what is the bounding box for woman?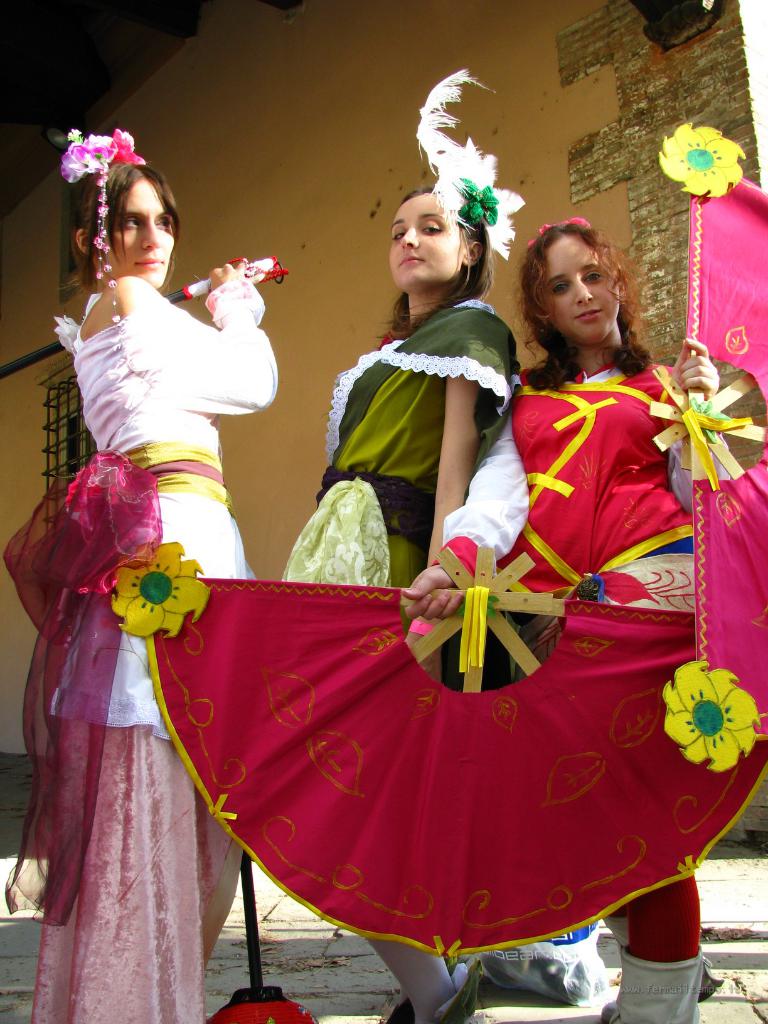
box=[0, 125, 292, 1023].
